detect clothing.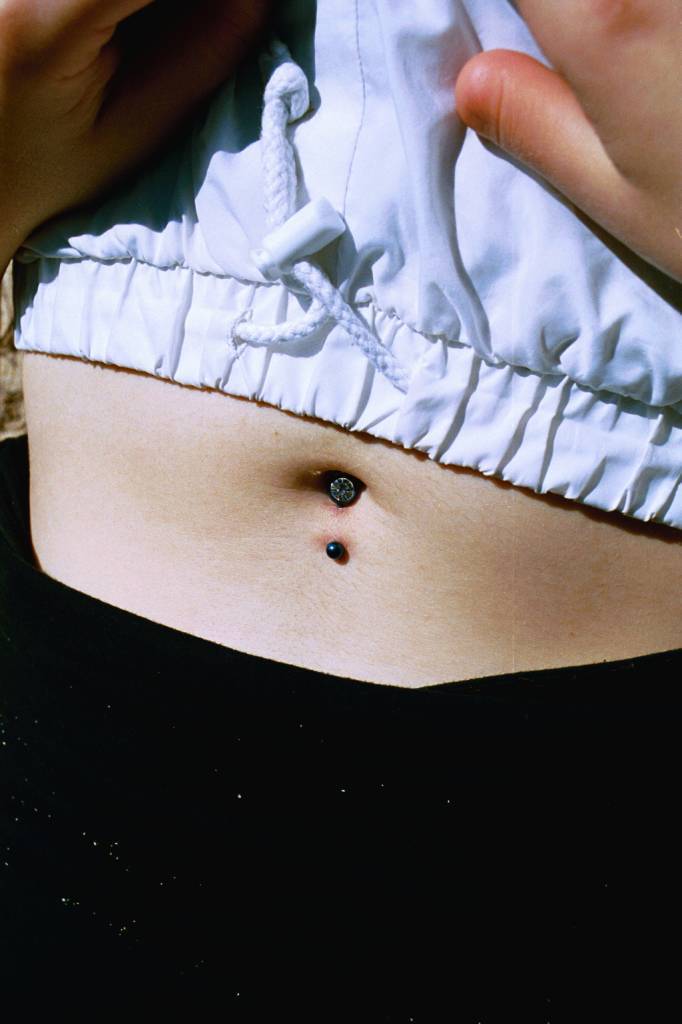
Detected at {"left": 0, "top": 0, "right": 681, "bottom": 1023}.
